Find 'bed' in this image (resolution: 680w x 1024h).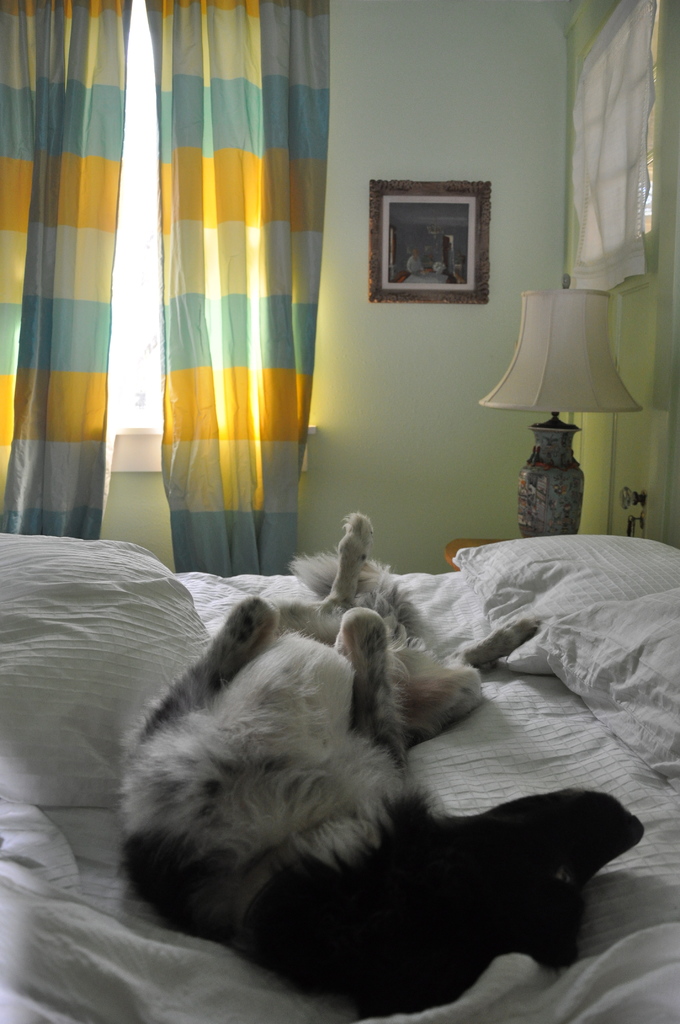
detection(0, 525, 679, 1023).
